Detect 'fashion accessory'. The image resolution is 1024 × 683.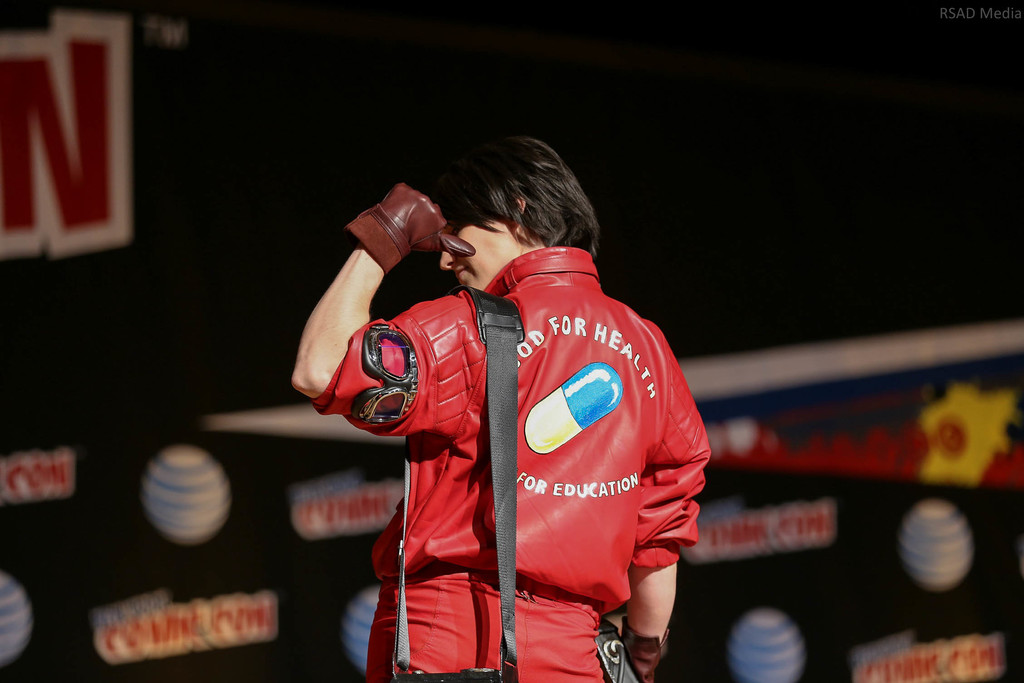
x1=342, y1=182, x2=475, y2=277.
